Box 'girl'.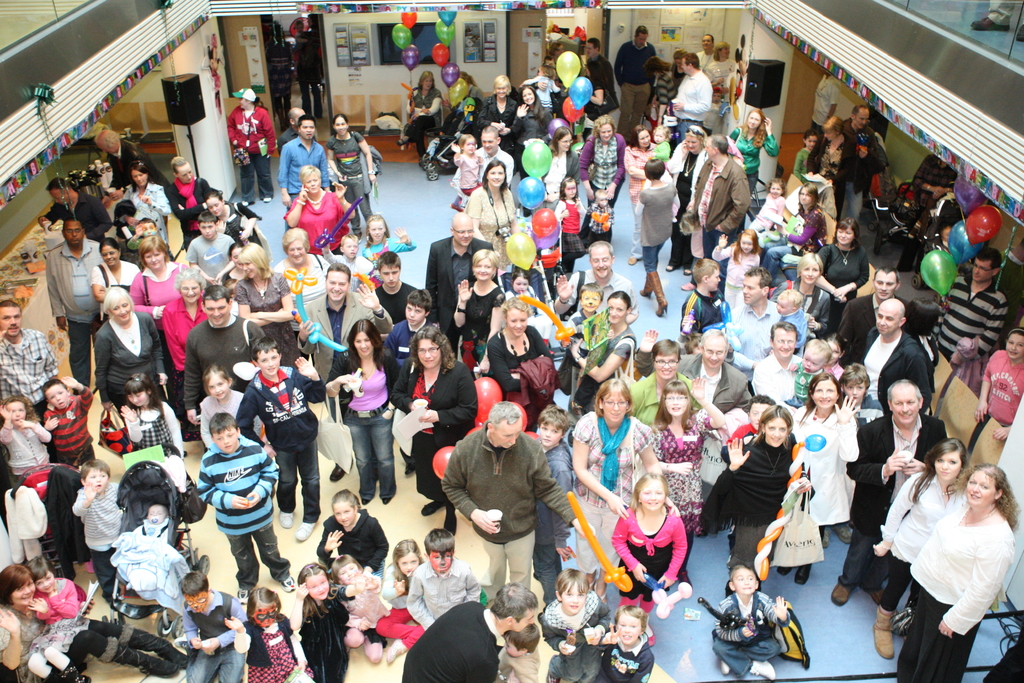
<box>326,319,397,494</box>.
